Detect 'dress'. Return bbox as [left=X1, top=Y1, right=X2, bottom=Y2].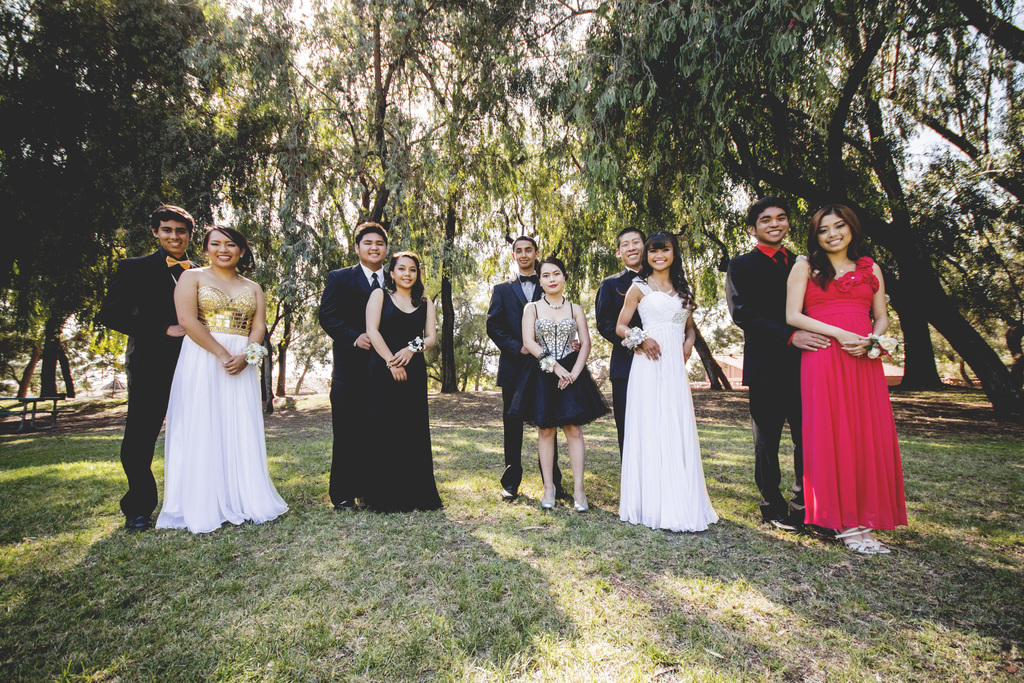
[left=783, top=236, right=900, bottom=523].
